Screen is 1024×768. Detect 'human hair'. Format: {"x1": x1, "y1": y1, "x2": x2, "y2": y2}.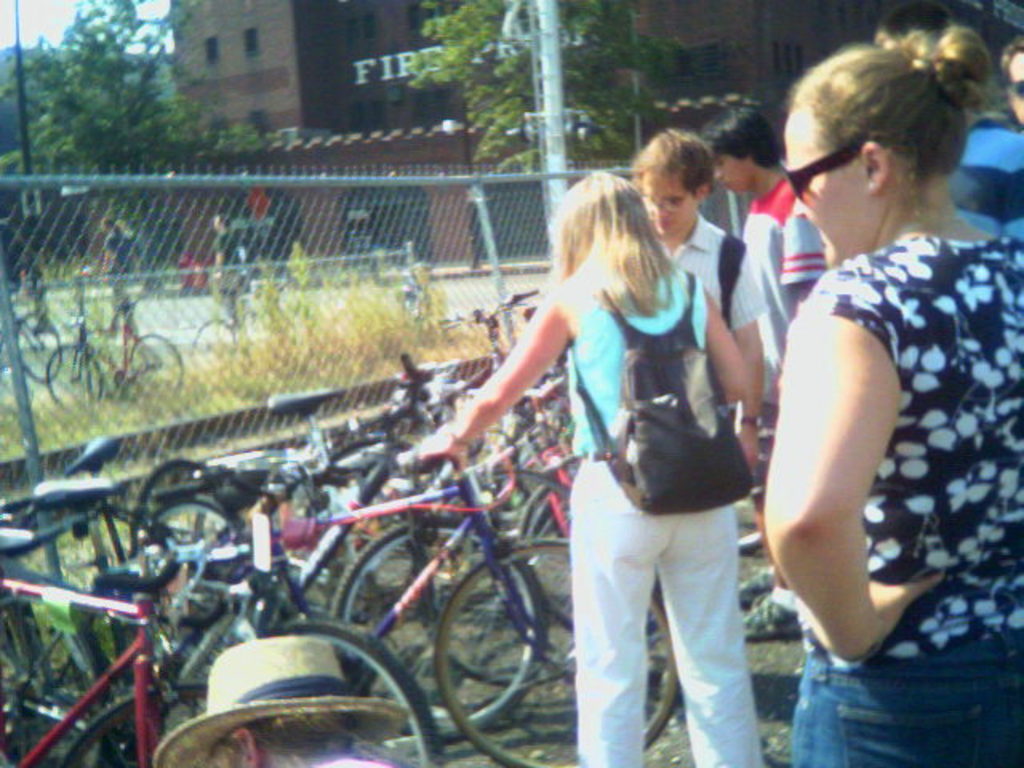
{"x1": 696, "y1": 107, "x2": 781, "y2": 168}.
